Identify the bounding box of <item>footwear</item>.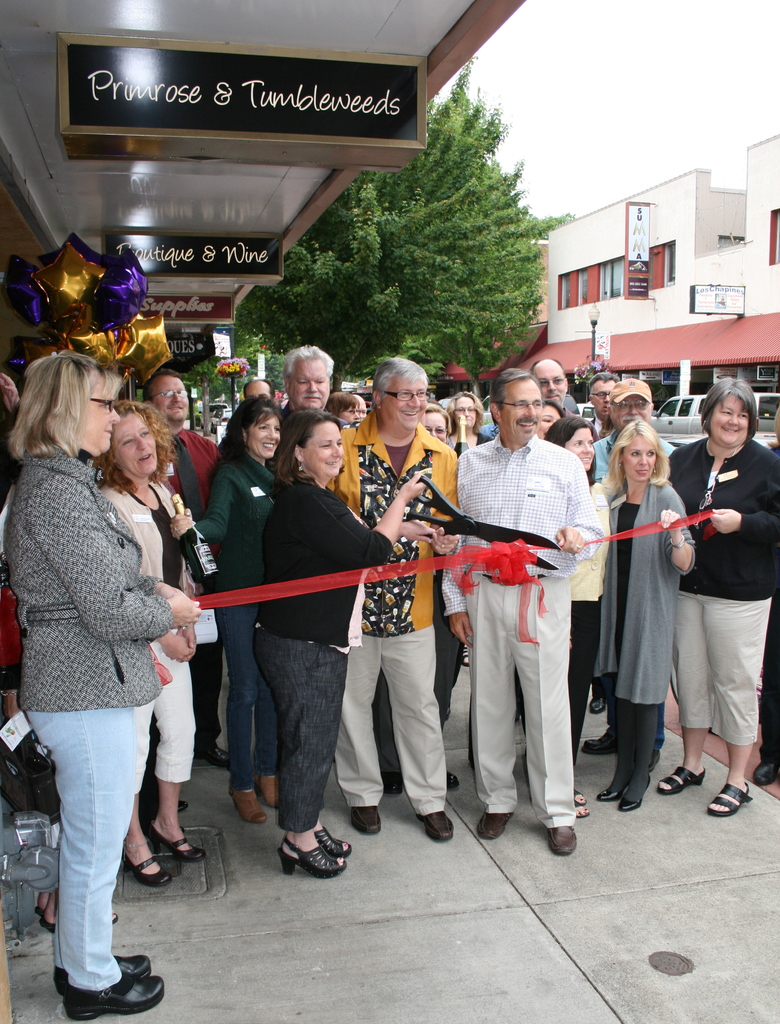
<region>414, 811, 456, 843</region>.
